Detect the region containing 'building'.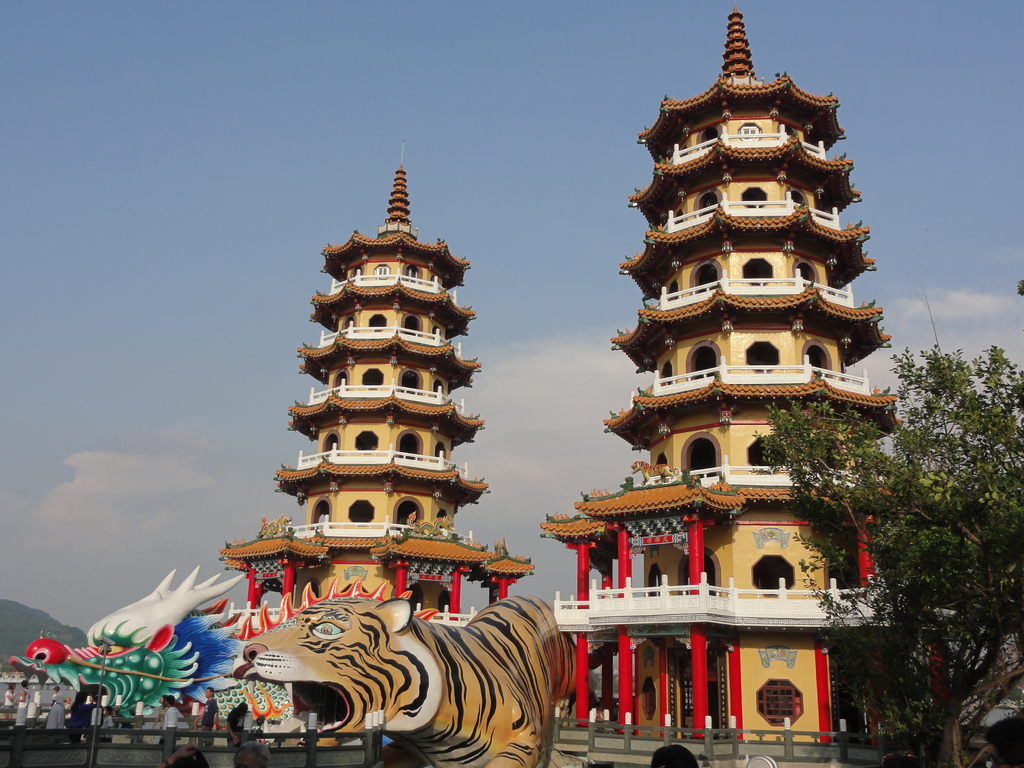
(left=224, top=140, right=535, bottom=726).
